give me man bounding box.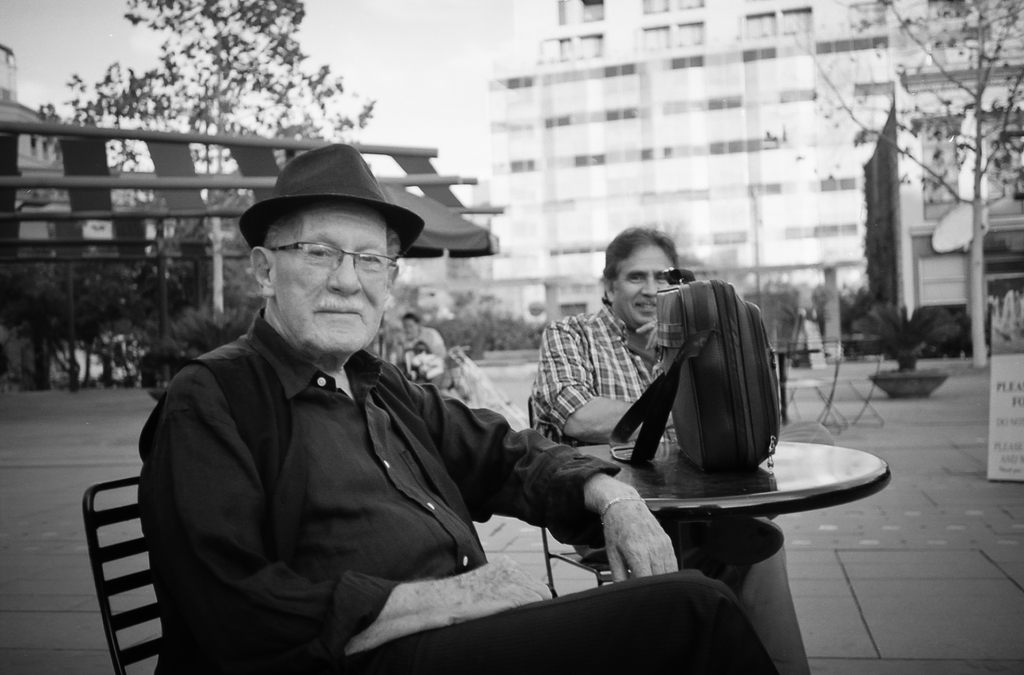
<box>134,159,671,667</box>.
